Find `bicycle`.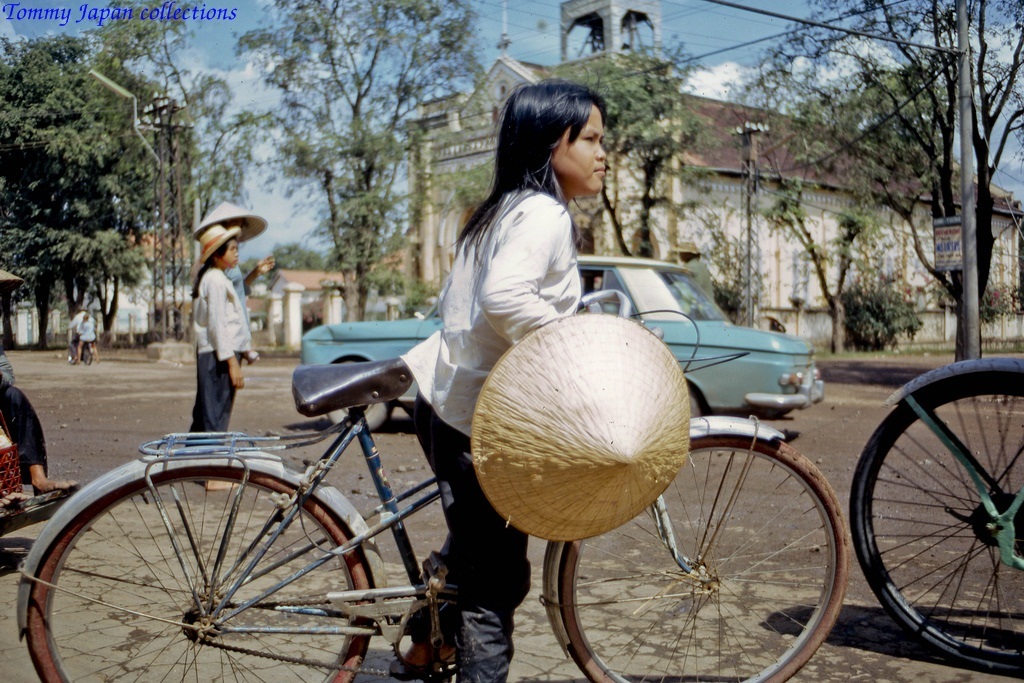
select_region(66, 276, 722, 682).
